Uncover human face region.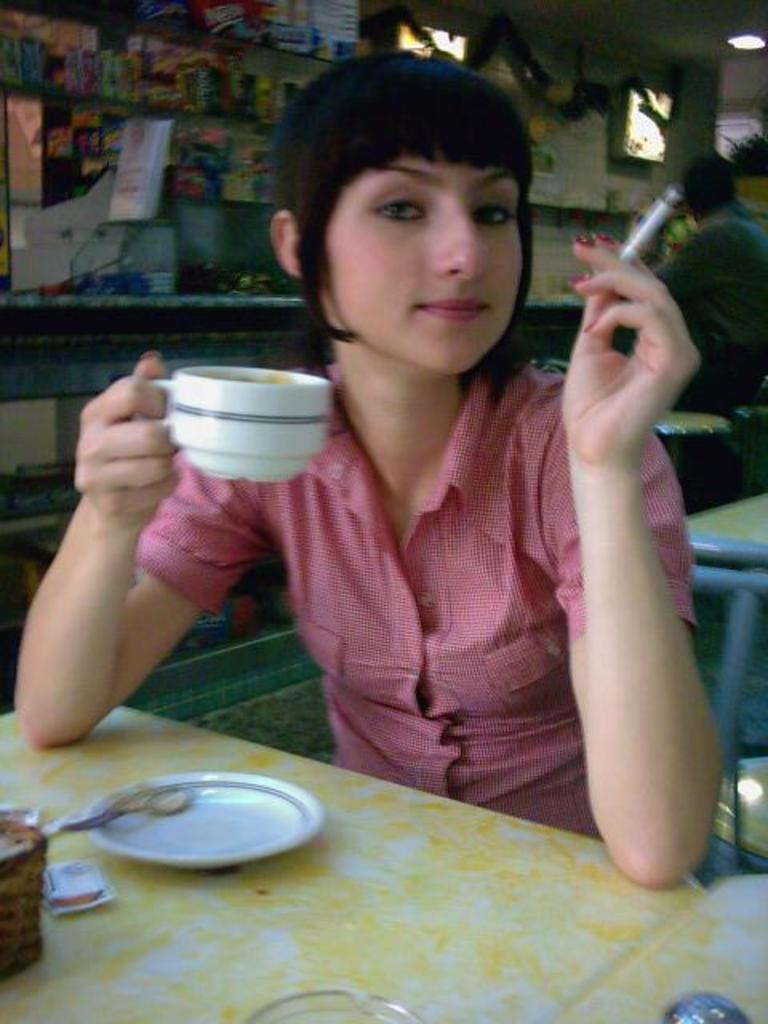
Uncovered: 306/112/534/366.
